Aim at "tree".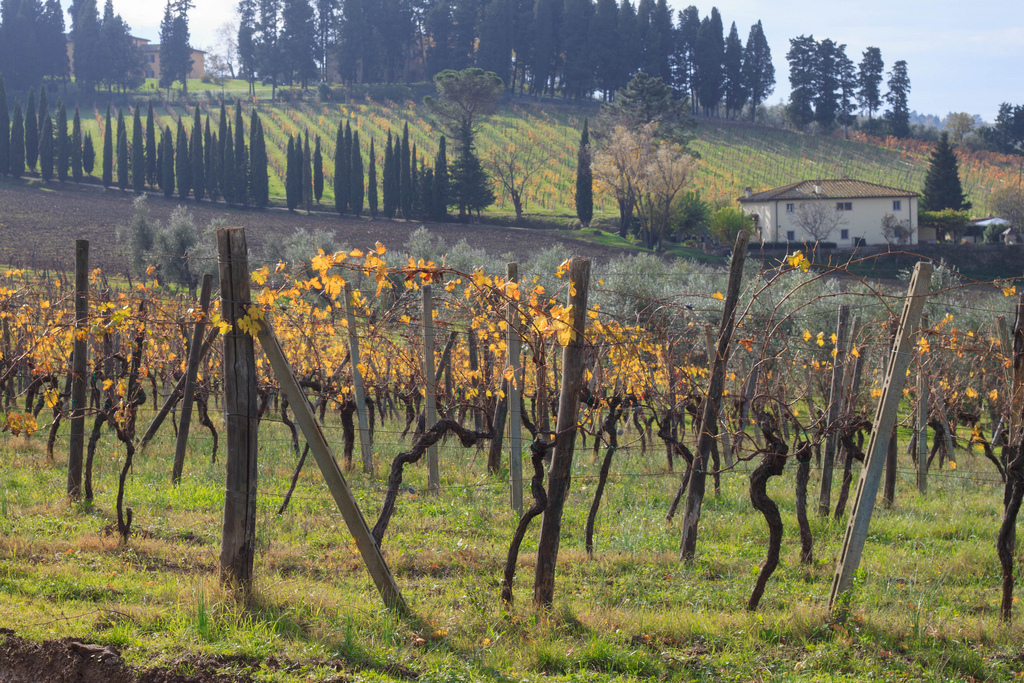
Aimed at 405/147/437/221.
